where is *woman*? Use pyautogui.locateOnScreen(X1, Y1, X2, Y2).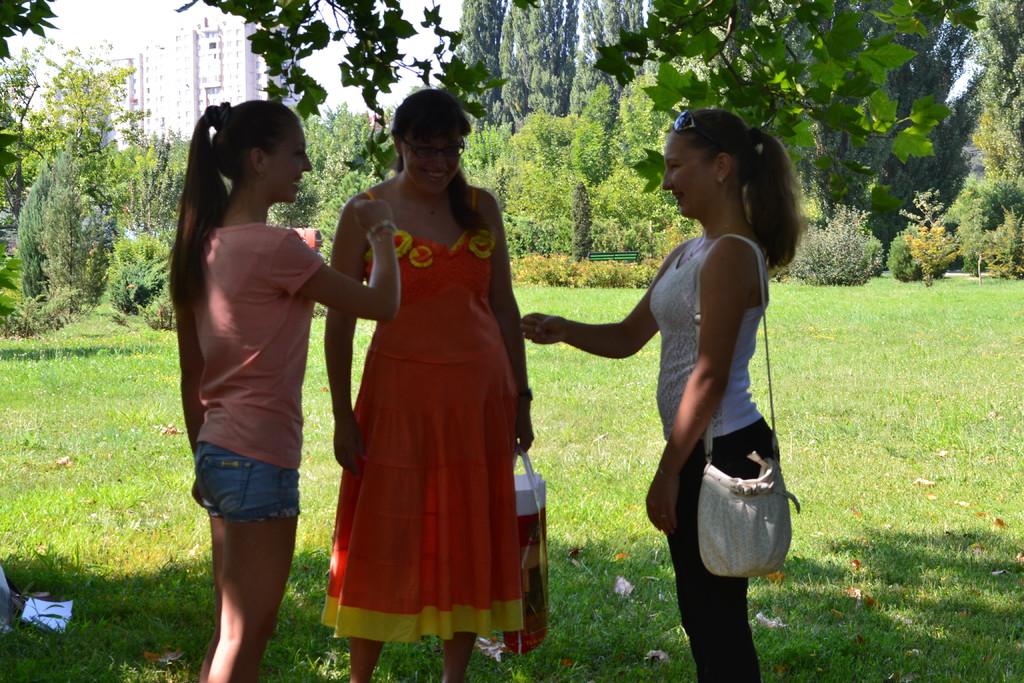
pyautogui.locateOnScreen(522, 108, 811, 682).
